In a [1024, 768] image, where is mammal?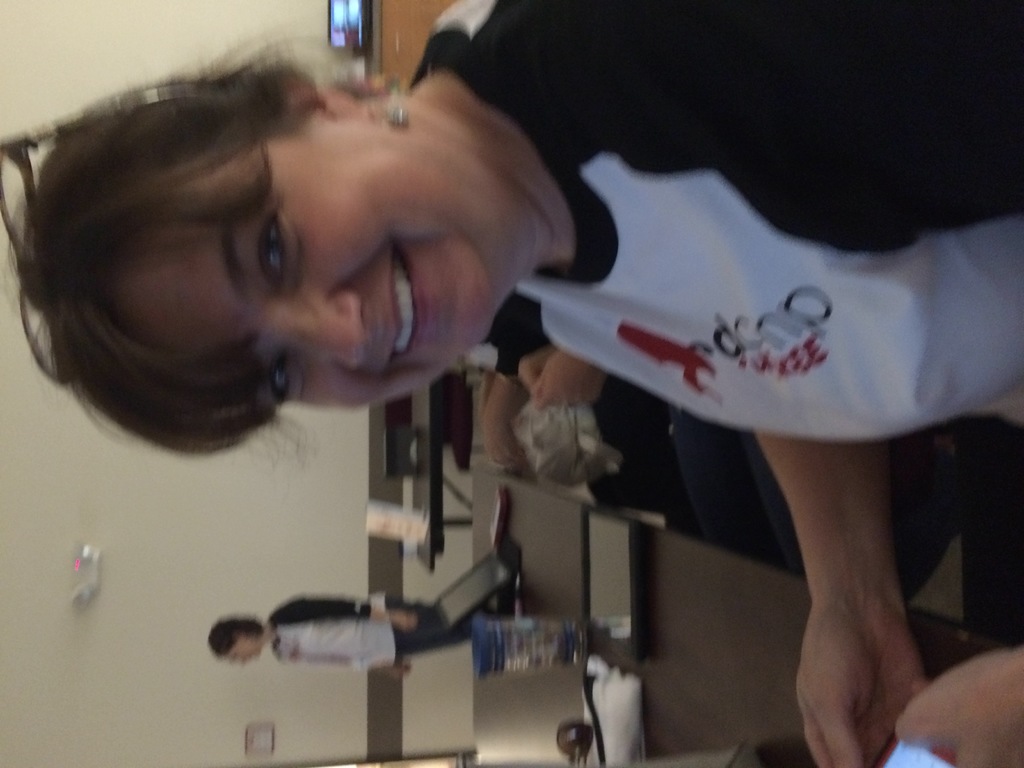
(463,365,680,527).
